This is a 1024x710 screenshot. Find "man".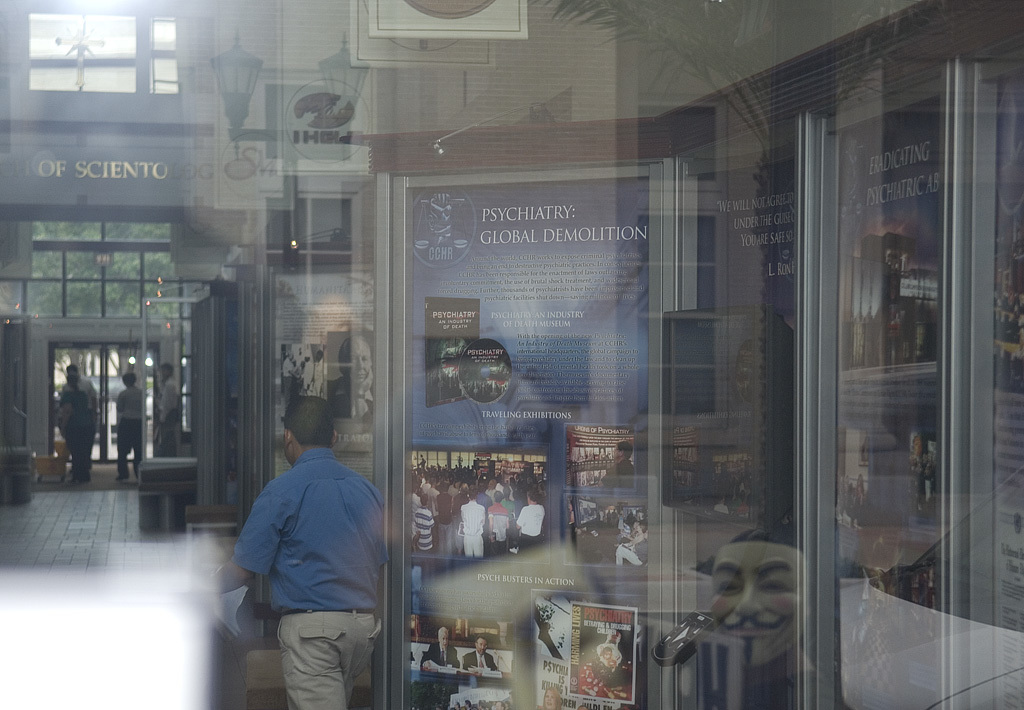
Bounding box: detection(151, 365, 186, 458).
